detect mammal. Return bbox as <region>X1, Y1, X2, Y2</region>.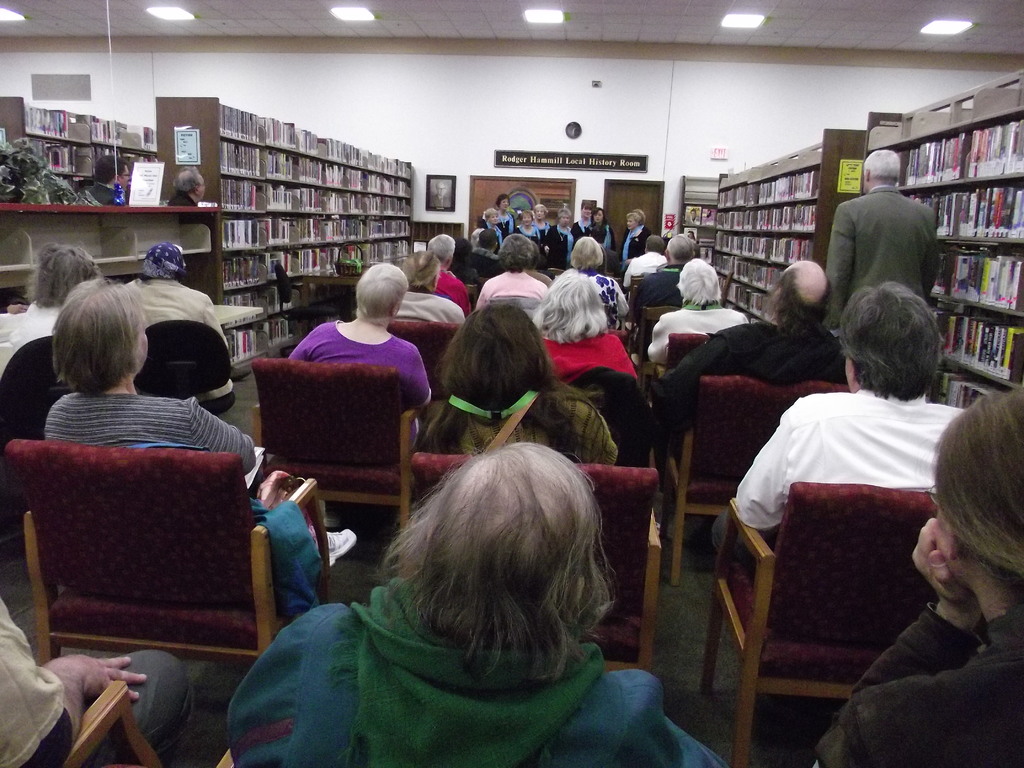
<region>710, 274, 984, 751</region>.
